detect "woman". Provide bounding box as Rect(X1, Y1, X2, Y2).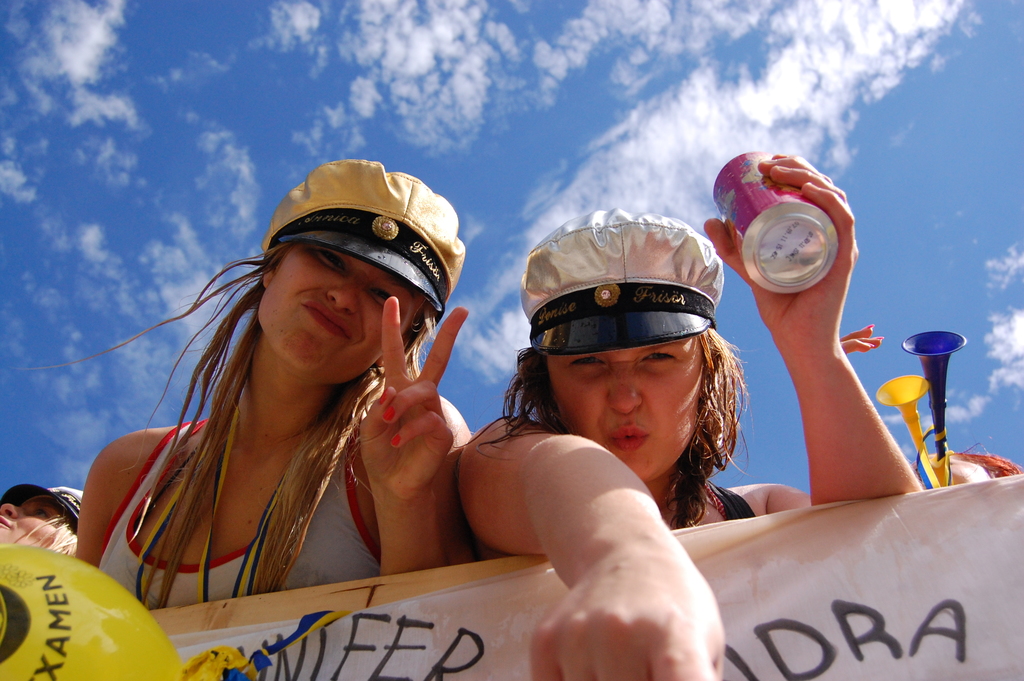
Rect(0, 484, 88, 557).
